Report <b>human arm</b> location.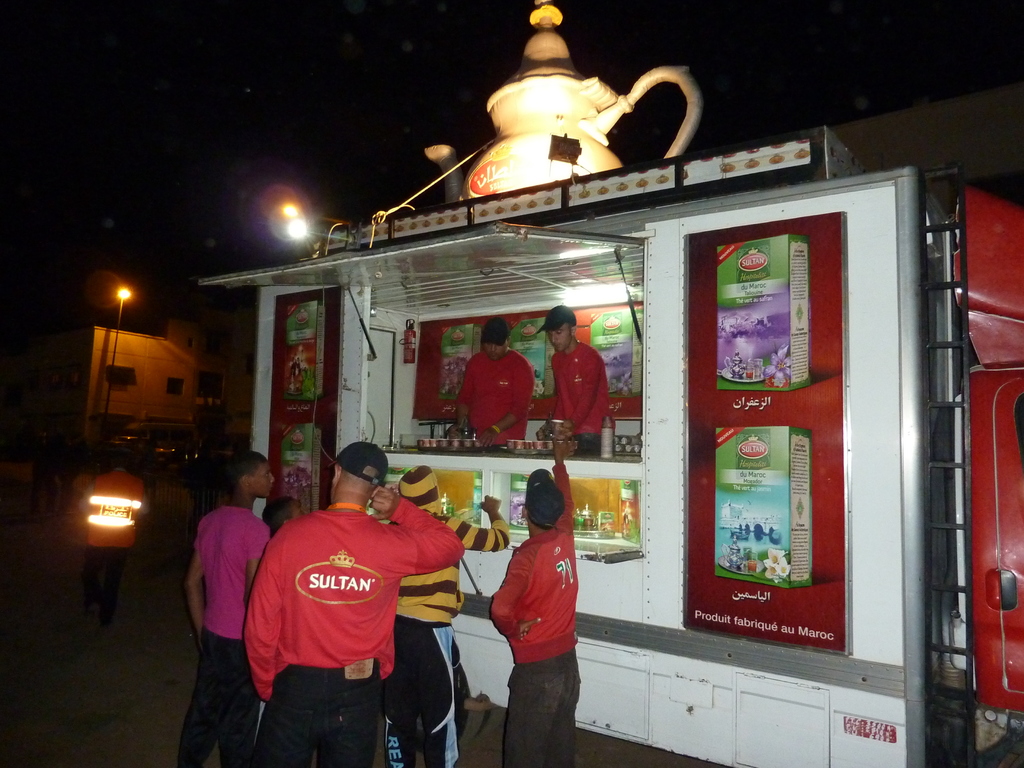
Report: (243, 526, 287, 706).
